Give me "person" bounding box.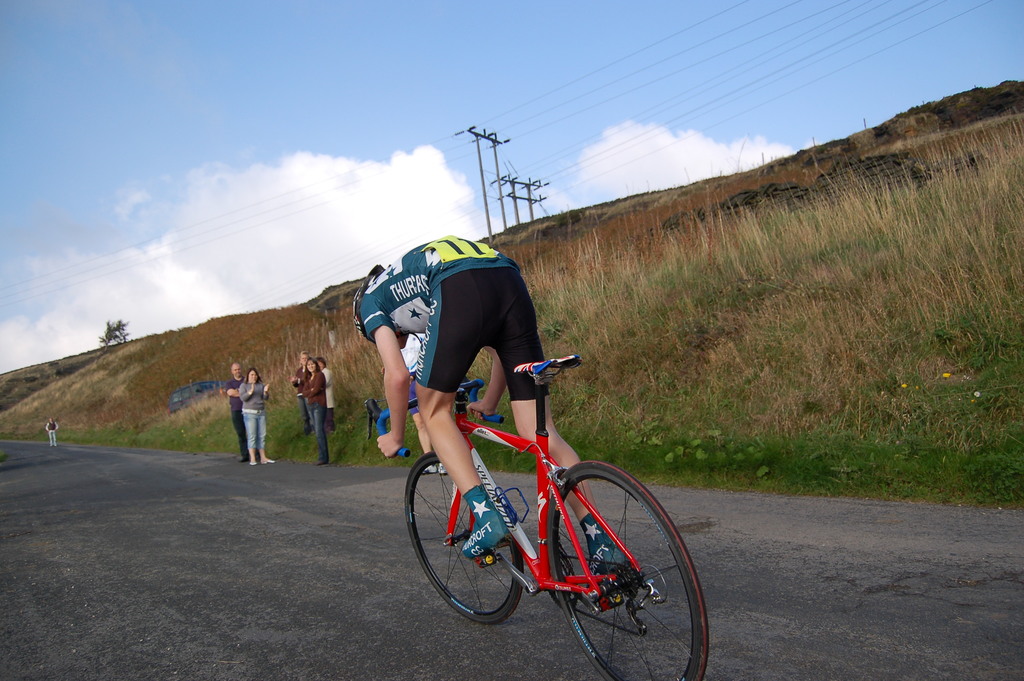
detection(292, 351, 311, 438).
